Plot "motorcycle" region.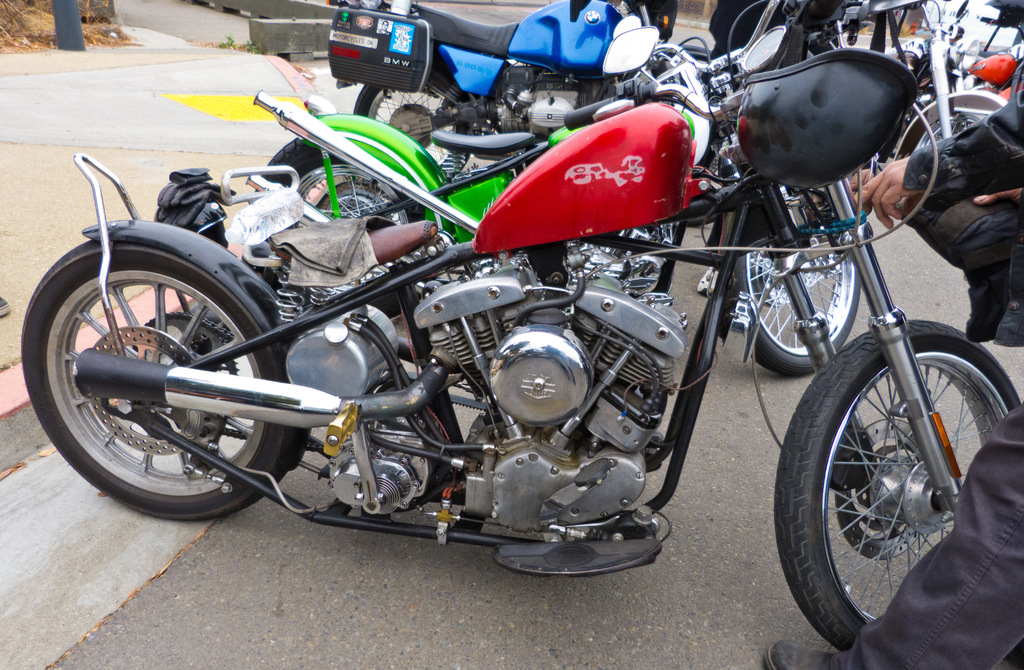
Plotted at select_region(961, 13, 1019, 92).
